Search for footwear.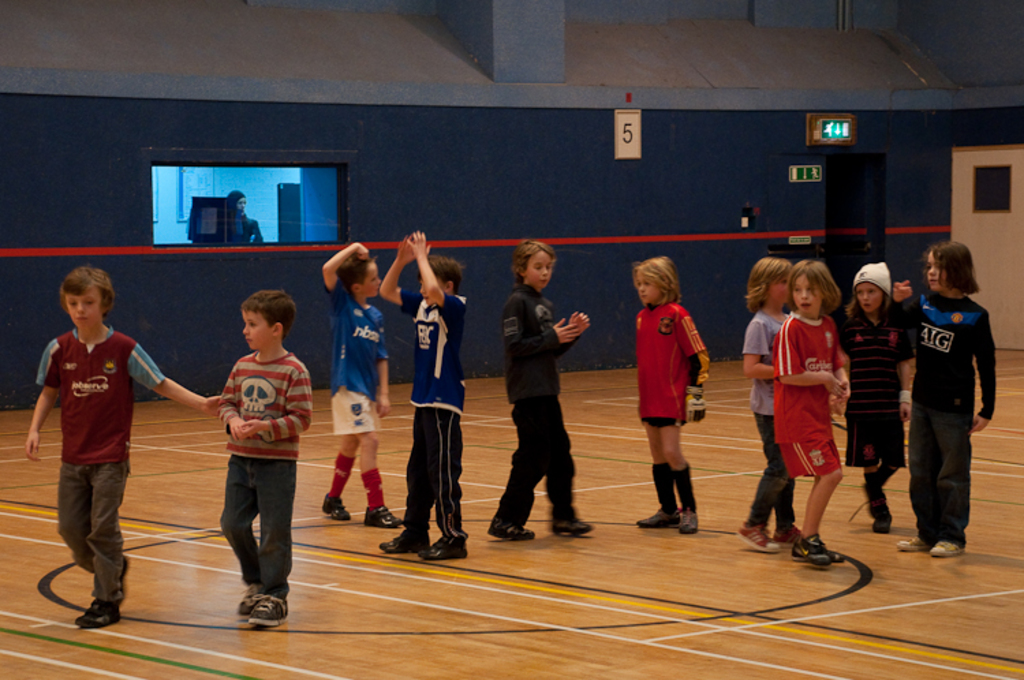
Found at box(872, 516, 887, 528).
